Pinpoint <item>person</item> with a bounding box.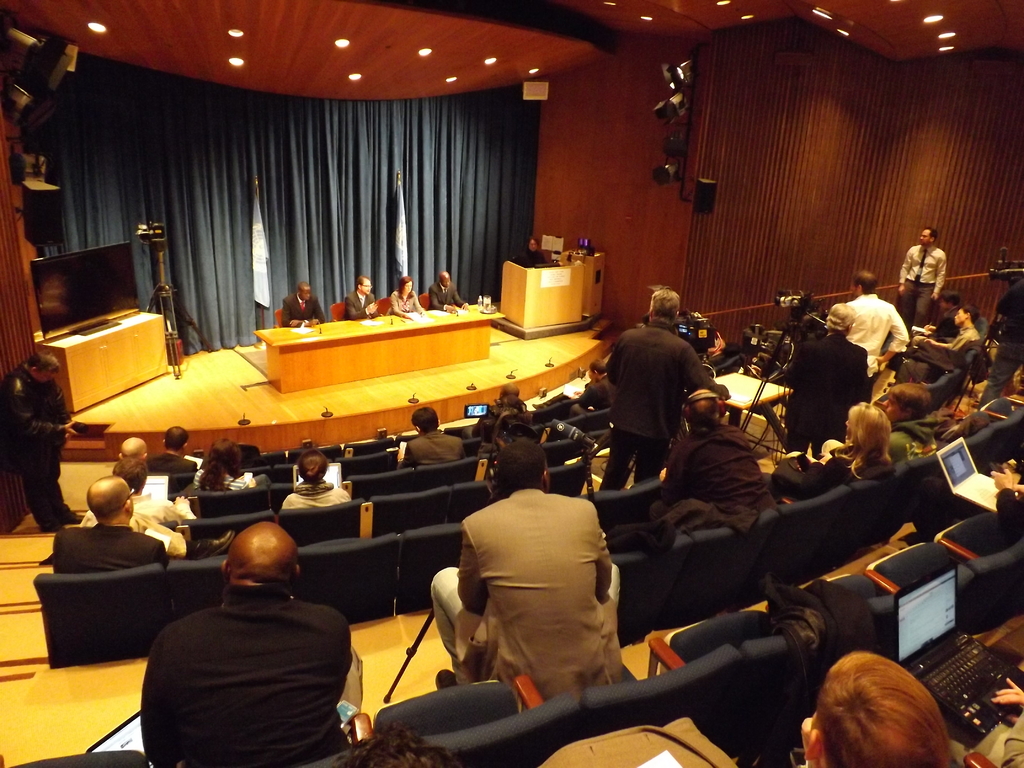
<box>51,474,232,575</box>.
